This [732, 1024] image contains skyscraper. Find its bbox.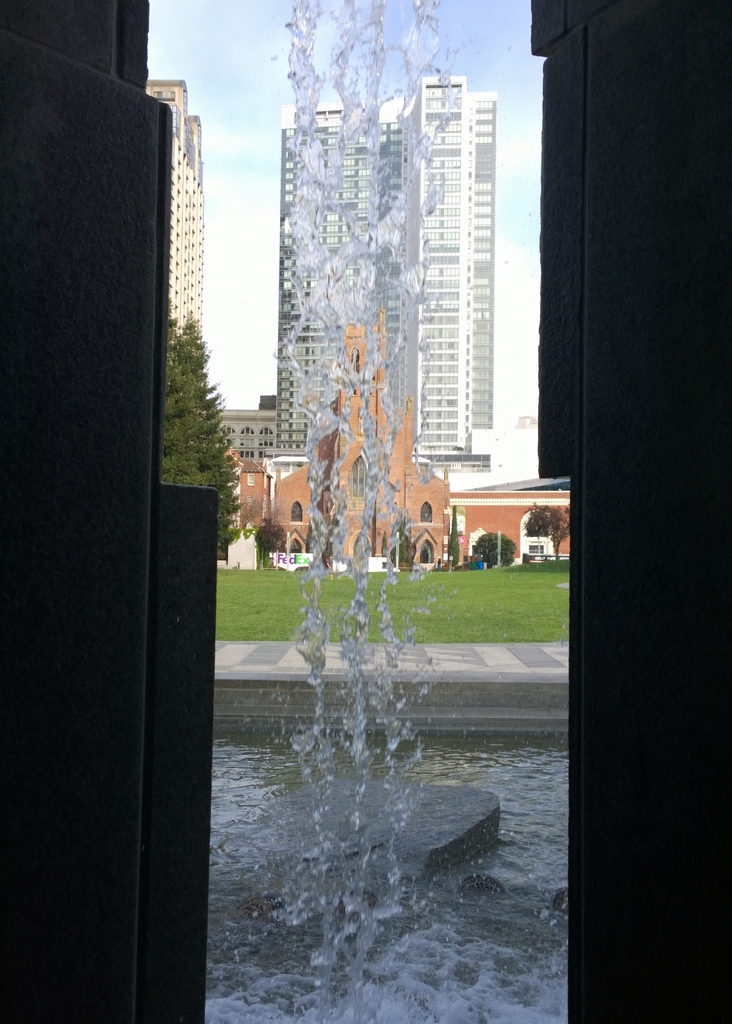
x1=153 y1=89 x2=207 y2=355.
